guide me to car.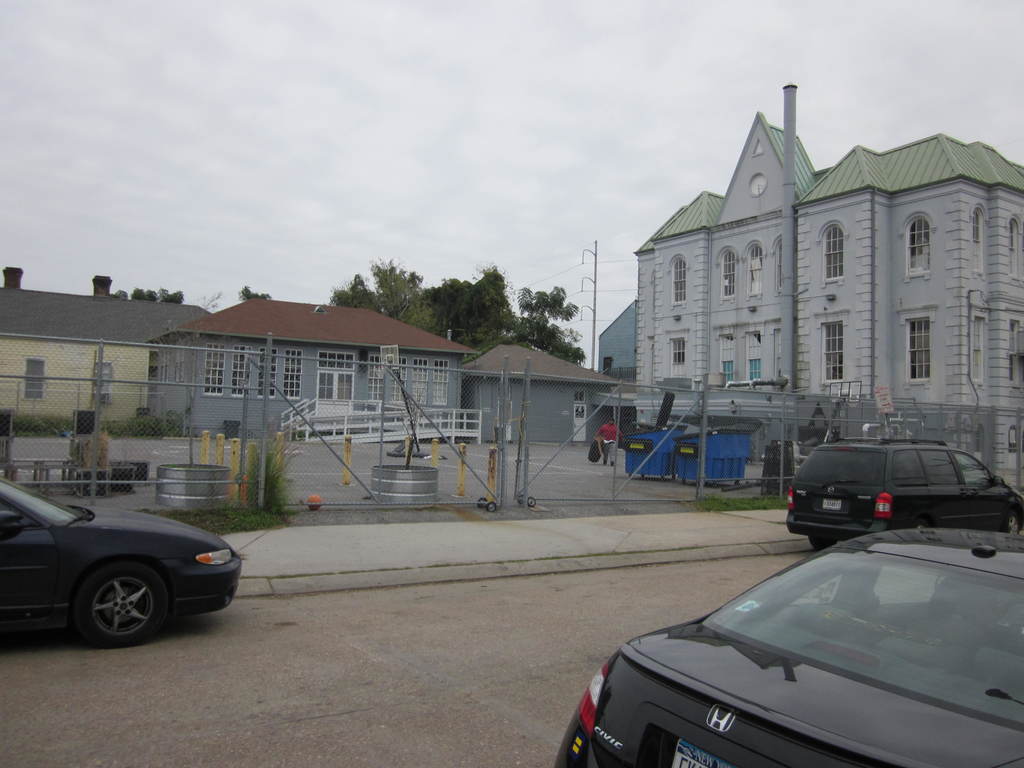
Guidance: box(0, 470, 243, 644).
